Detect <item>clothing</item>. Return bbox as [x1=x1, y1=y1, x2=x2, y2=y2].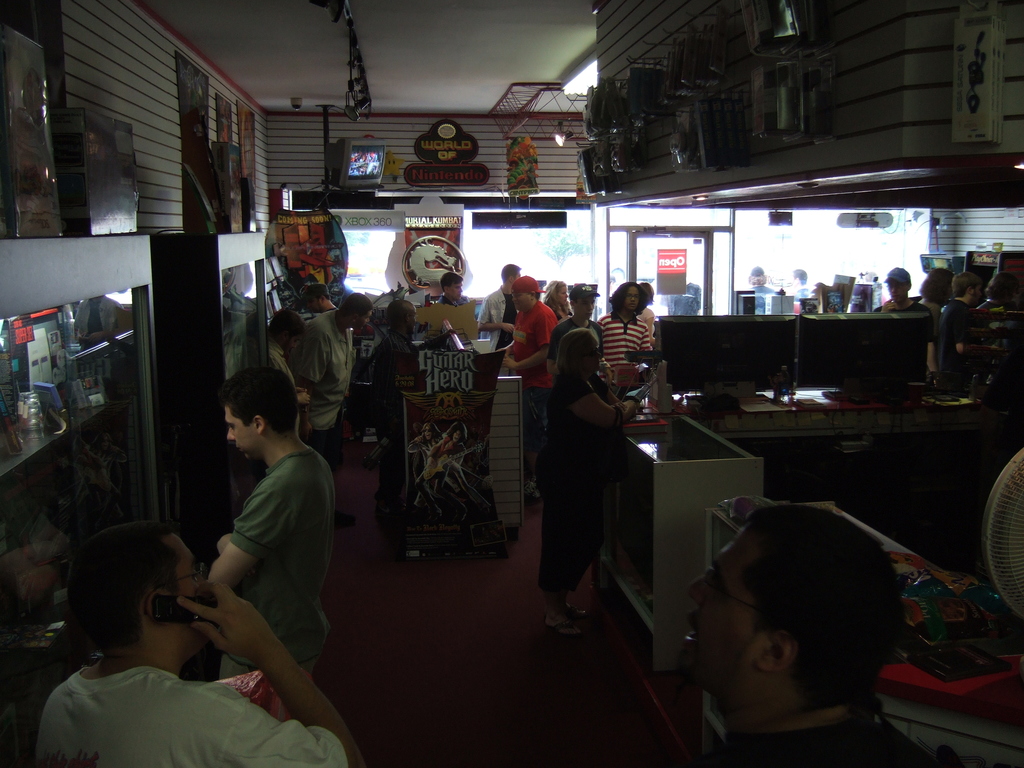
[x1=182, y1=398, x2=333, y2=732].
